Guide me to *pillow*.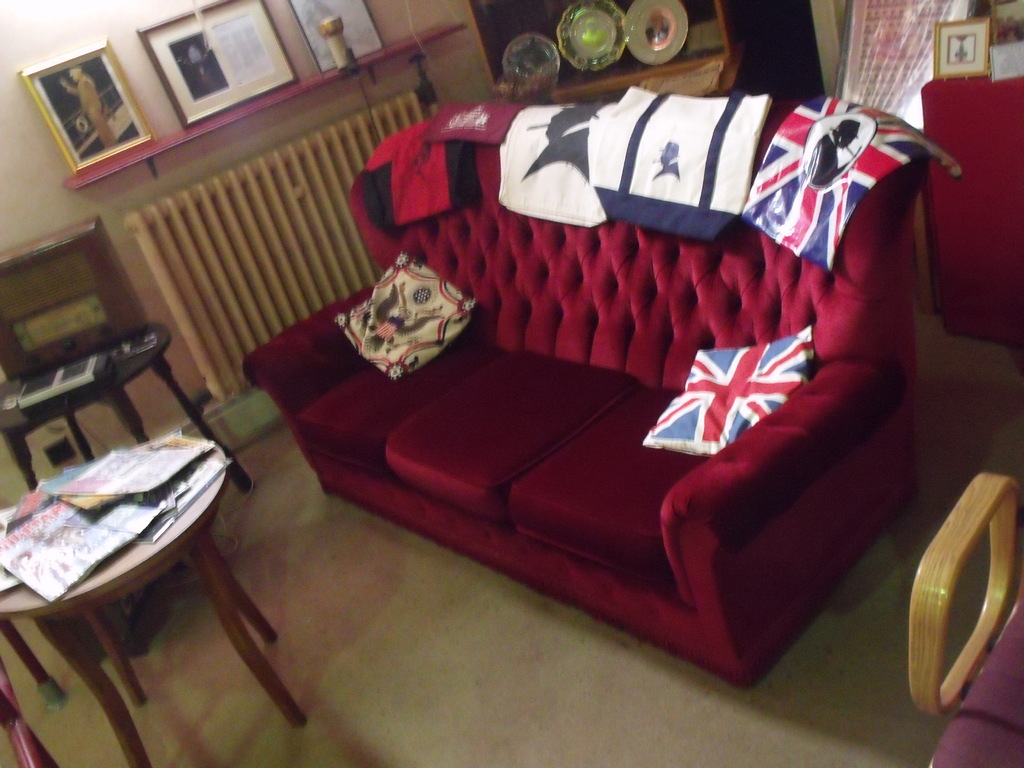
Guidance: rect(329, 253, 485, 384).
